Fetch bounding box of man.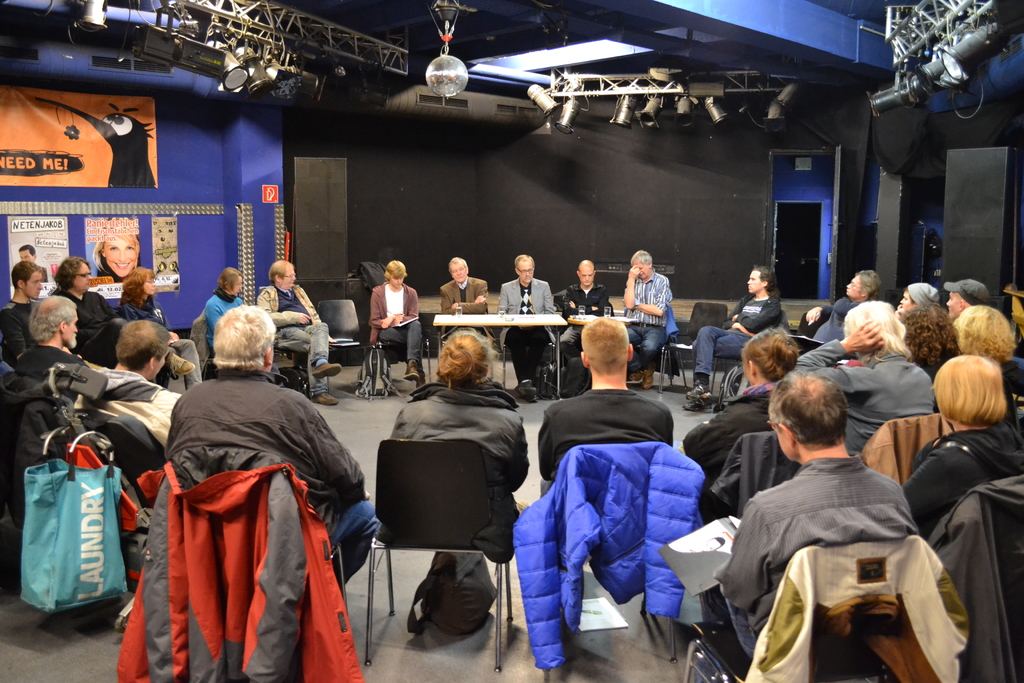
Bbox: bbox(0, 290, 177, 509).
